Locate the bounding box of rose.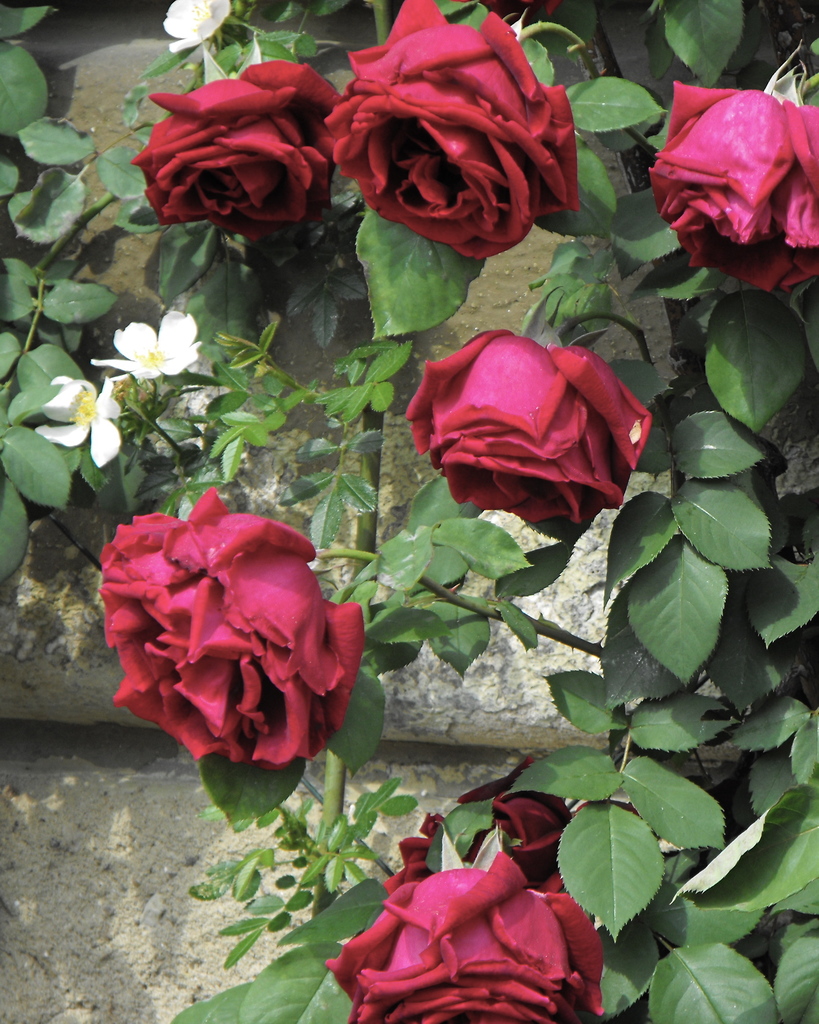
Bounding box: box(645, 79, 818, 292).
